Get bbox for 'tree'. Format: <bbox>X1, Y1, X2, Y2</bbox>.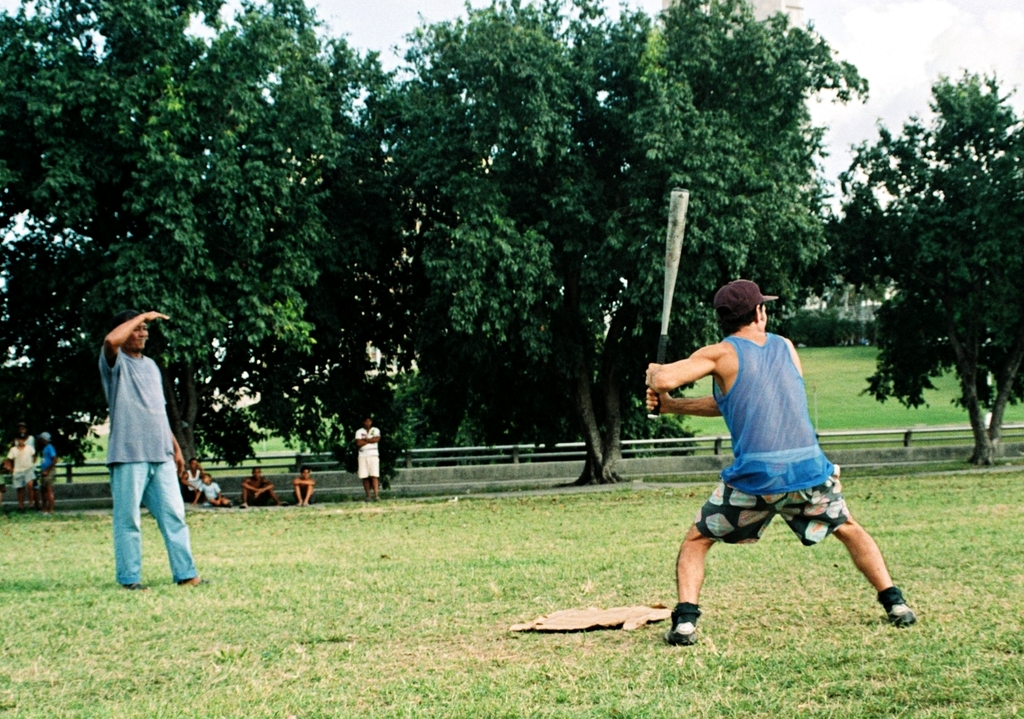
<bbox>0, 0, 874, 500</bbox>.
